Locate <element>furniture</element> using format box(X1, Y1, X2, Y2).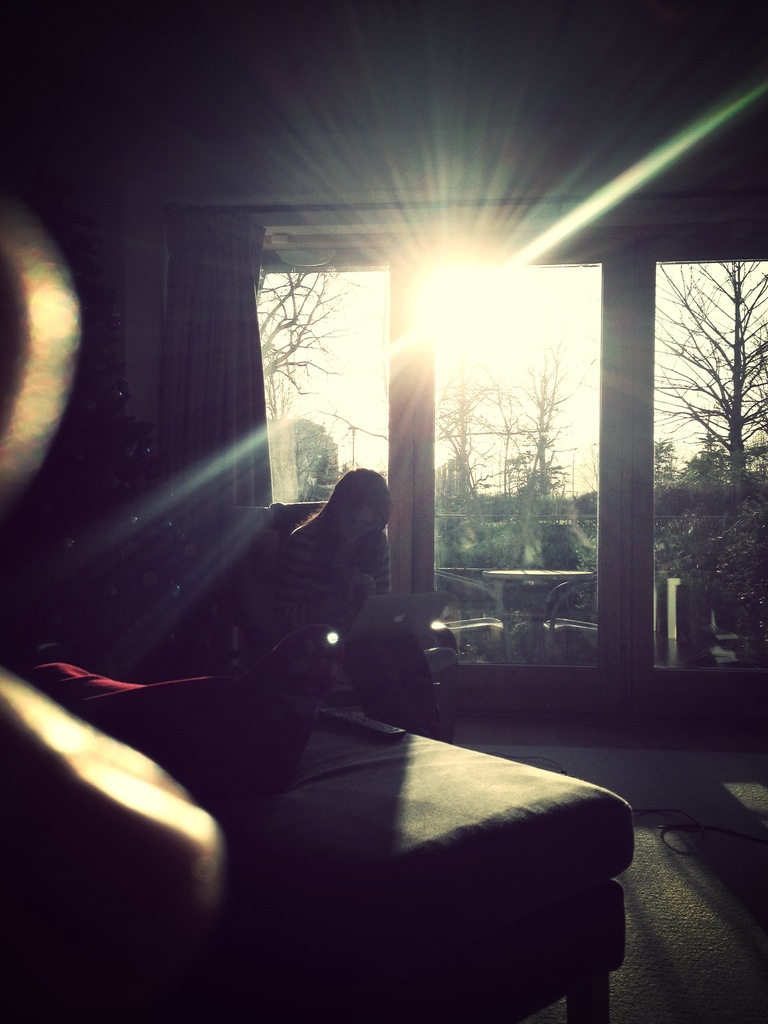
box(86, 675, 635, 1023).
